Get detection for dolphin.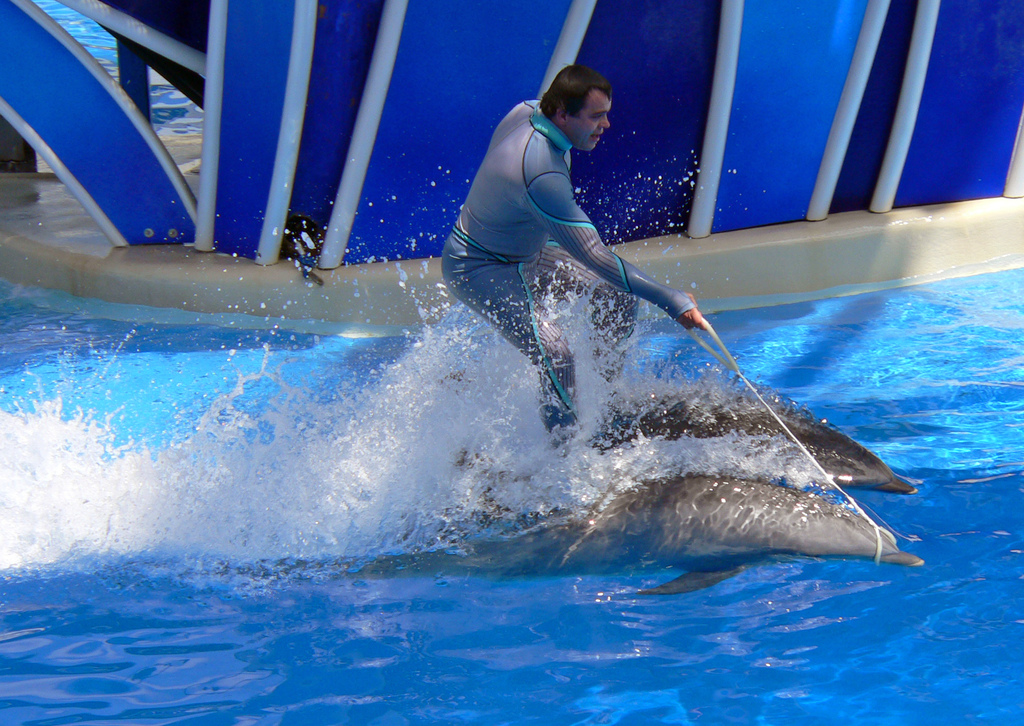
Detection: [left=319, top=460, right=929, bottom=599].
